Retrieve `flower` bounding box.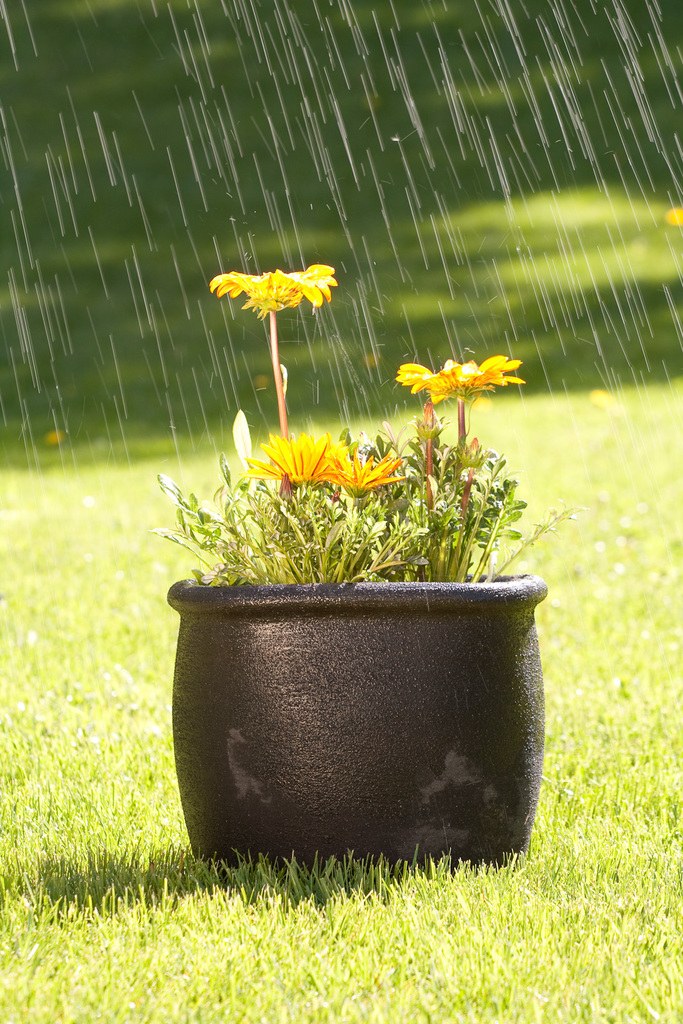
Bounding box: l=326, t=440, r=405, b=487.
